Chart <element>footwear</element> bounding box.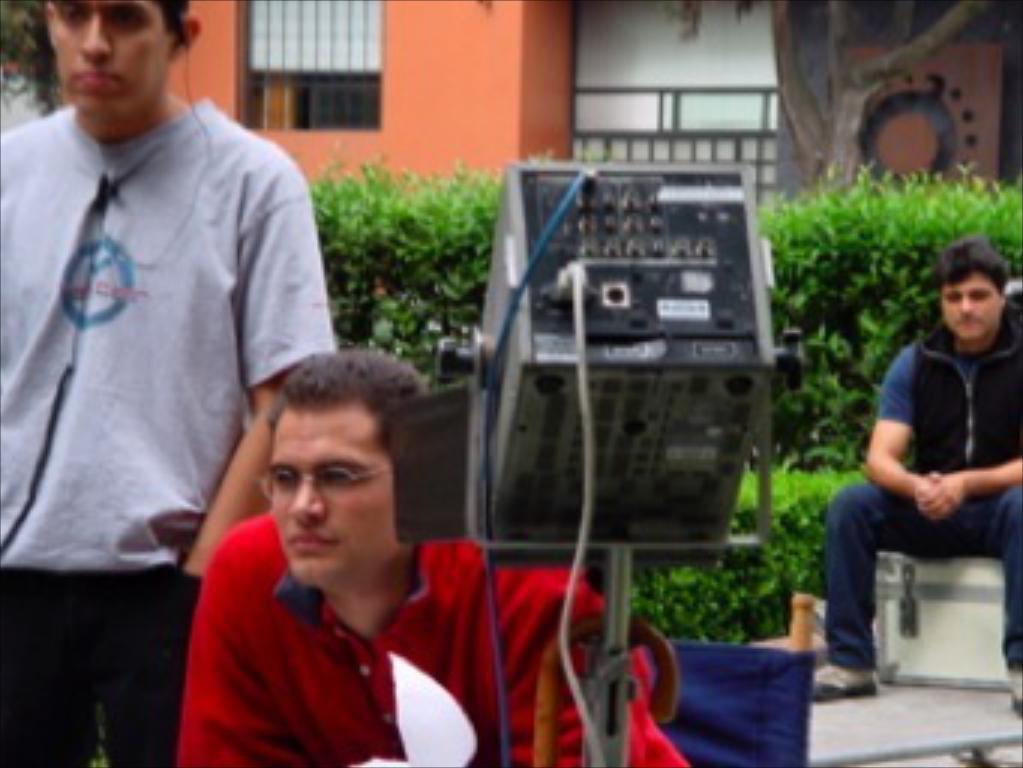
Charted: (x1=999, y1=669, x2=1020, y2=720).
